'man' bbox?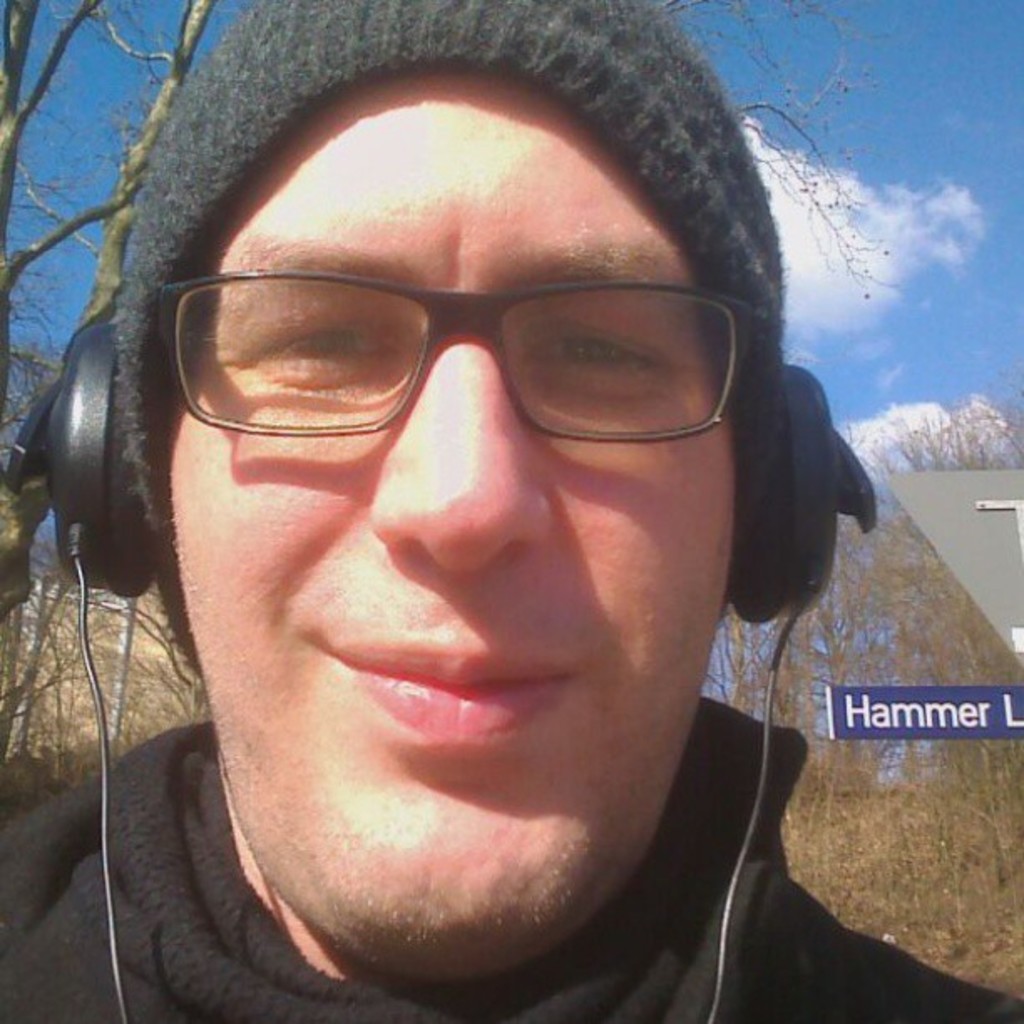
0:35:1023:1023
